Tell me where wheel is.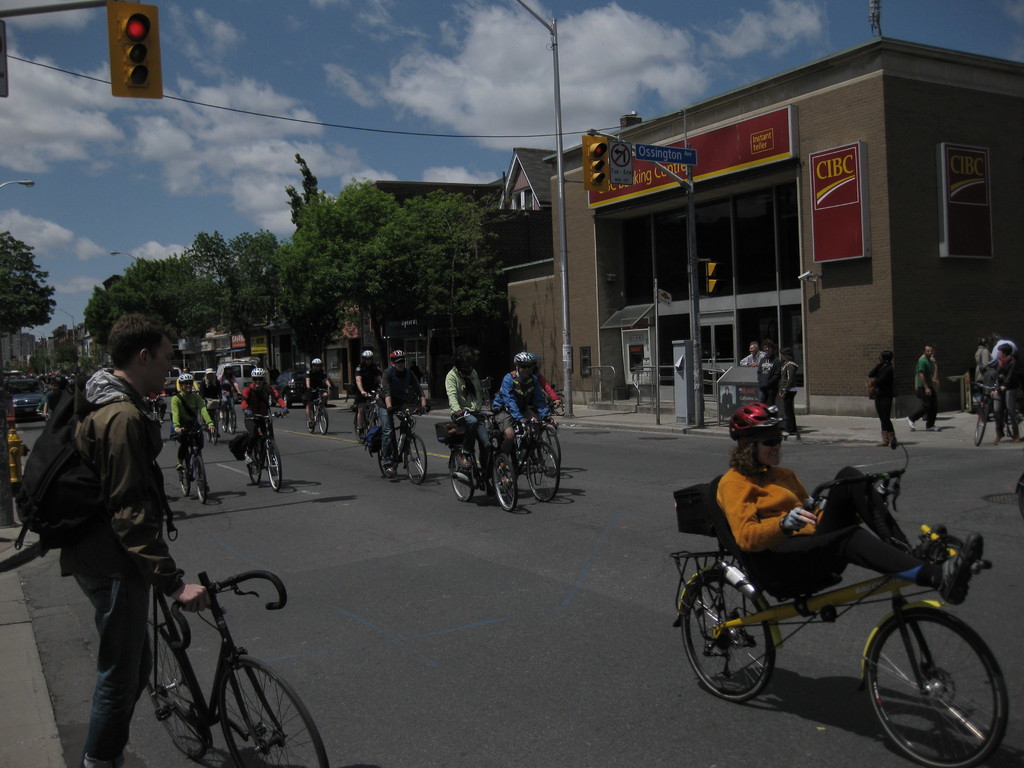
wheel is at detection(177, 454, 196, 499).
